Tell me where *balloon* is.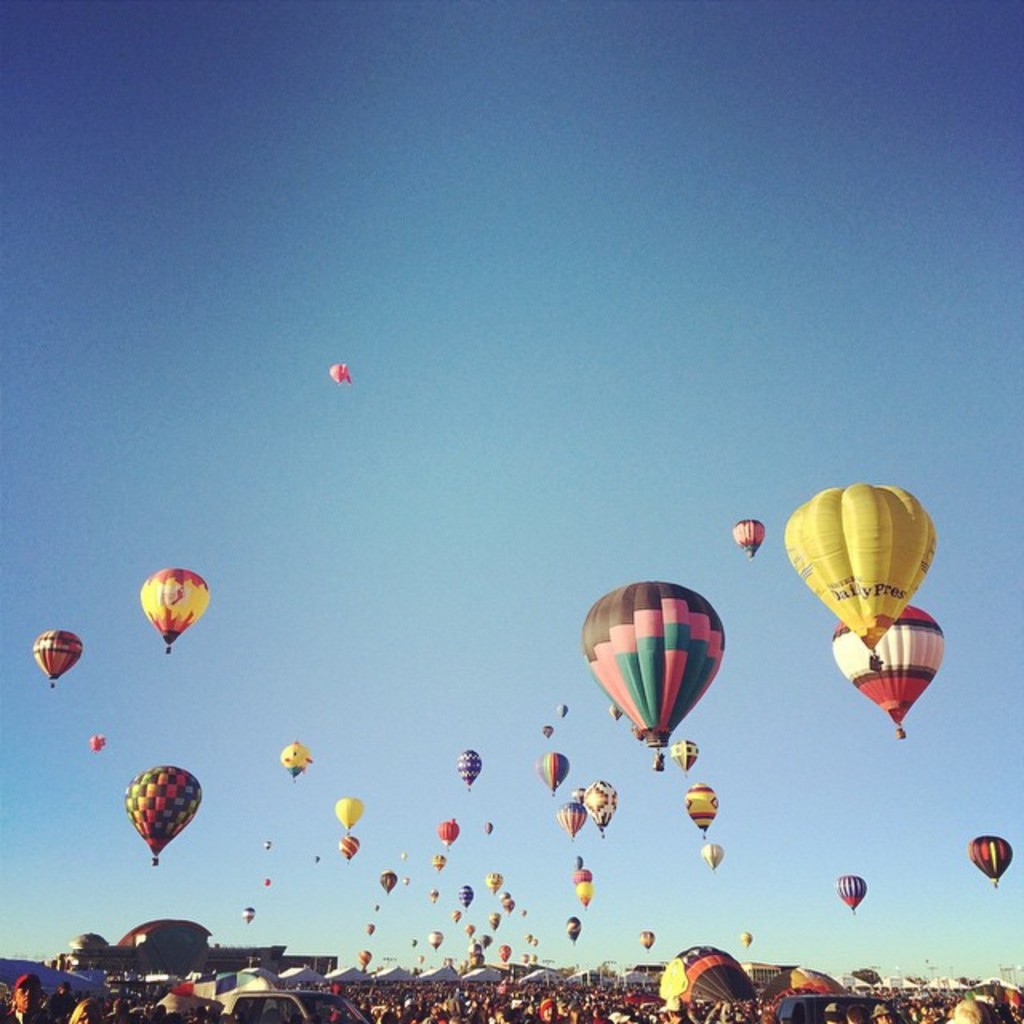
*balloon* is at rect(32, 627, 86, 682).
